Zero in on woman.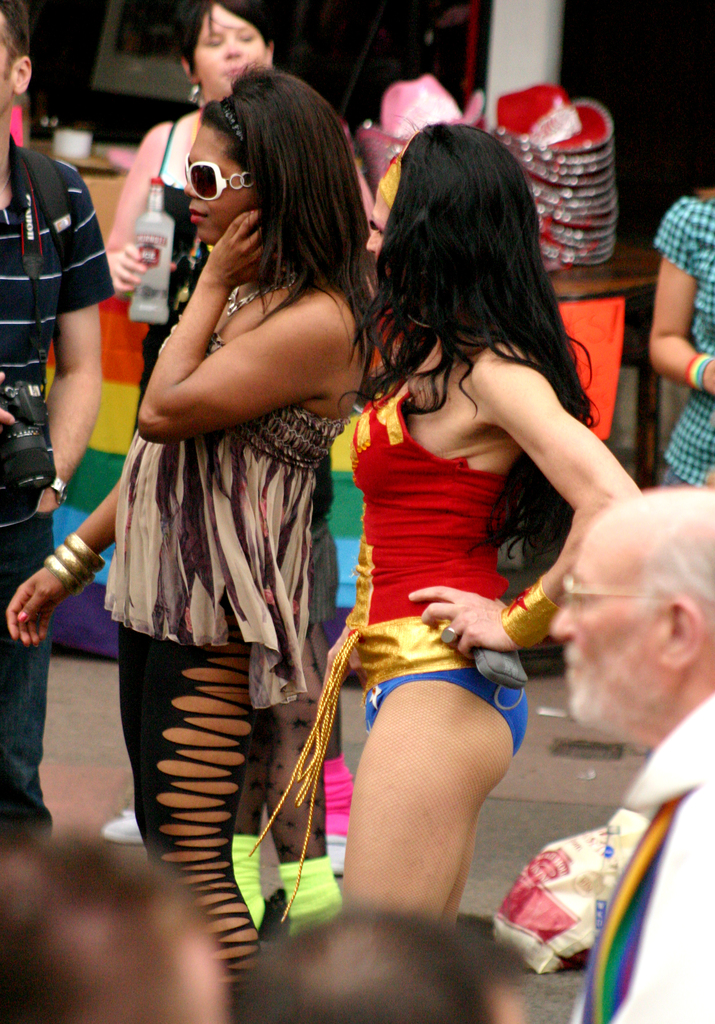
Zeroed in: 637,161,714,495.
